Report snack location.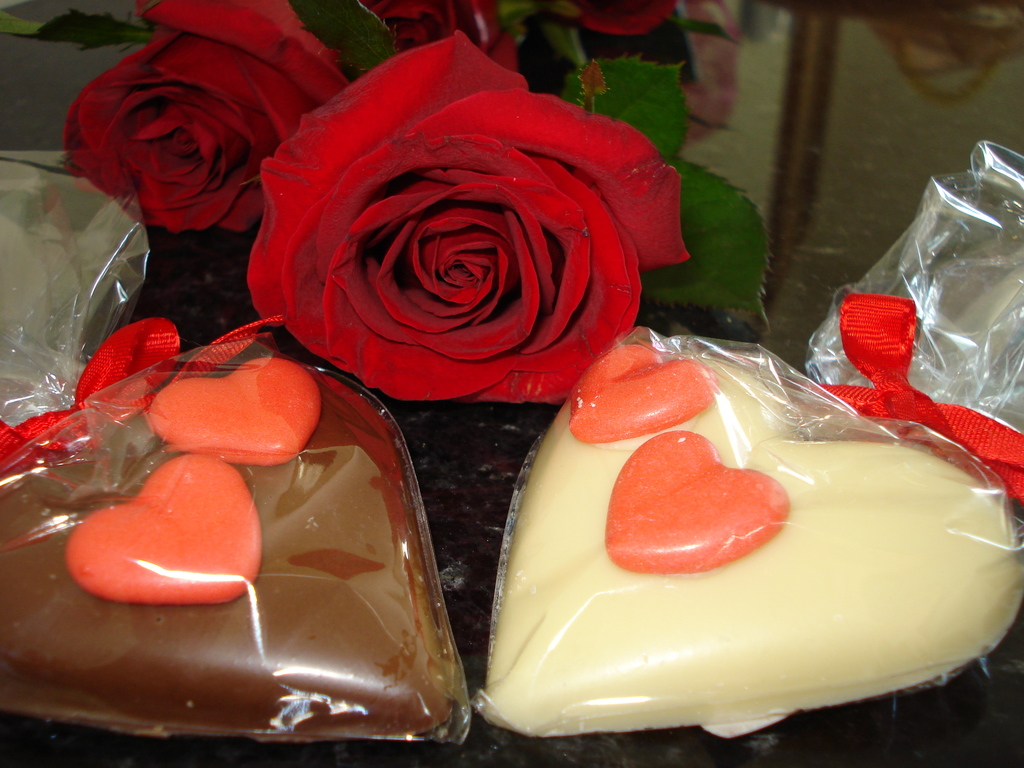
Report: select_region(17, 374, 447, 719).
